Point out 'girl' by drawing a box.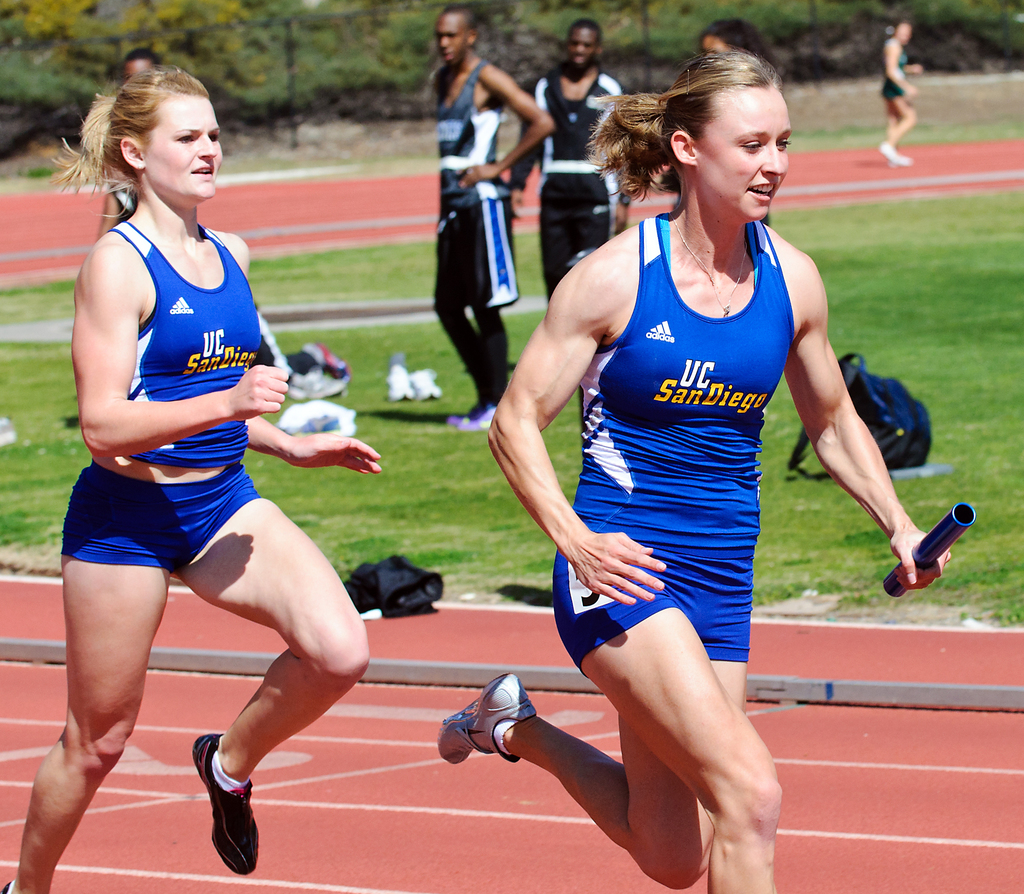
detection(0, 67, 385, 893).
